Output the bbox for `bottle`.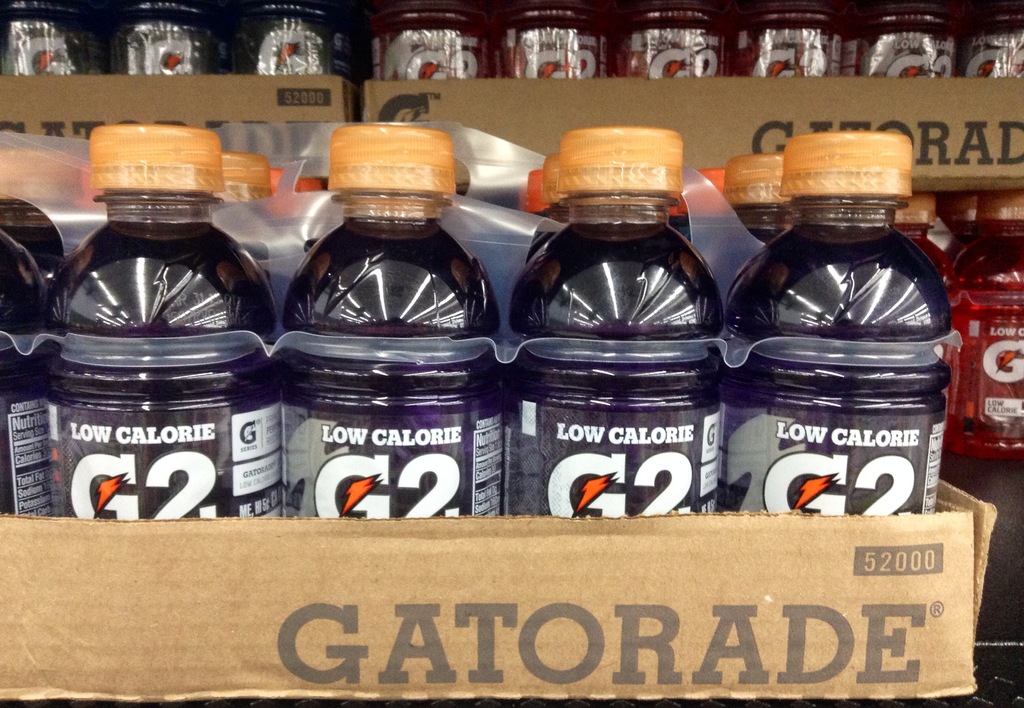
243,1,381,85.
